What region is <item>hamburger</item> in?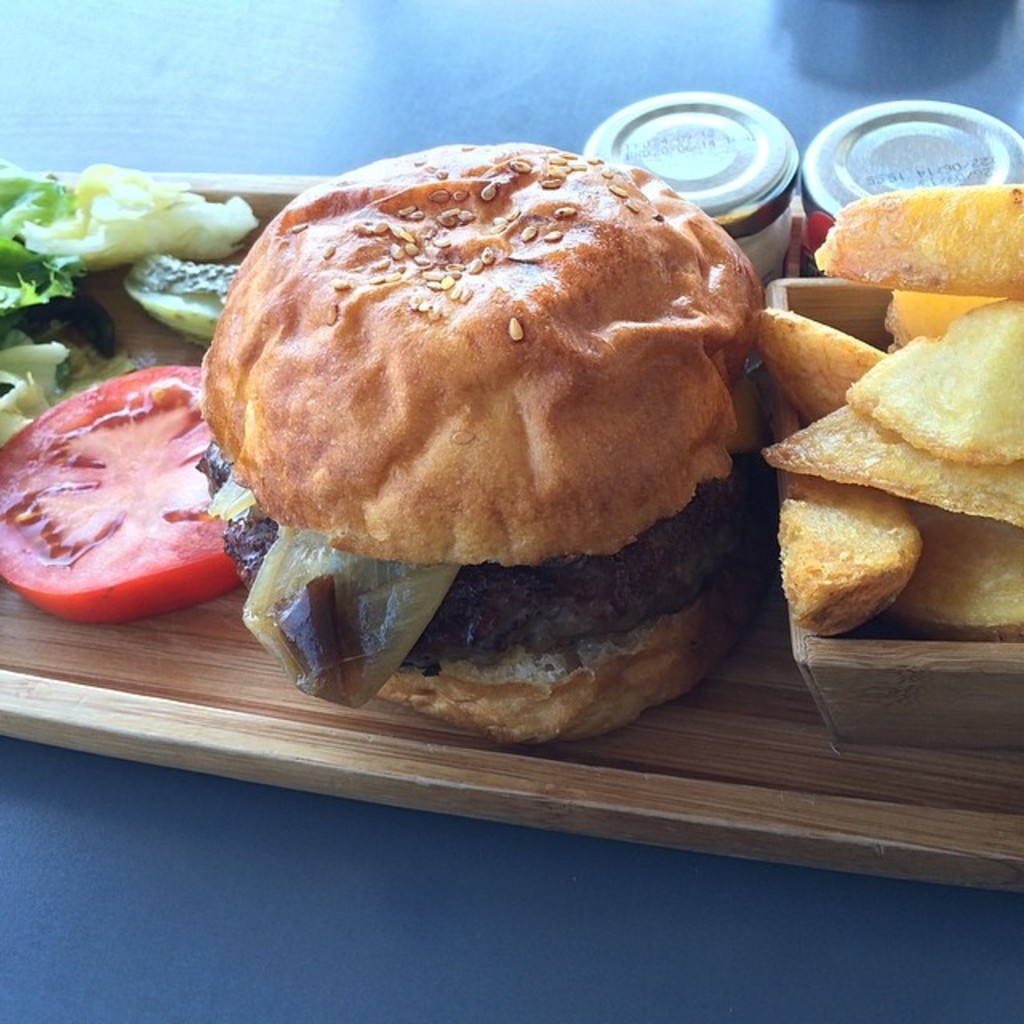
region(195, 139, 768, 744).
